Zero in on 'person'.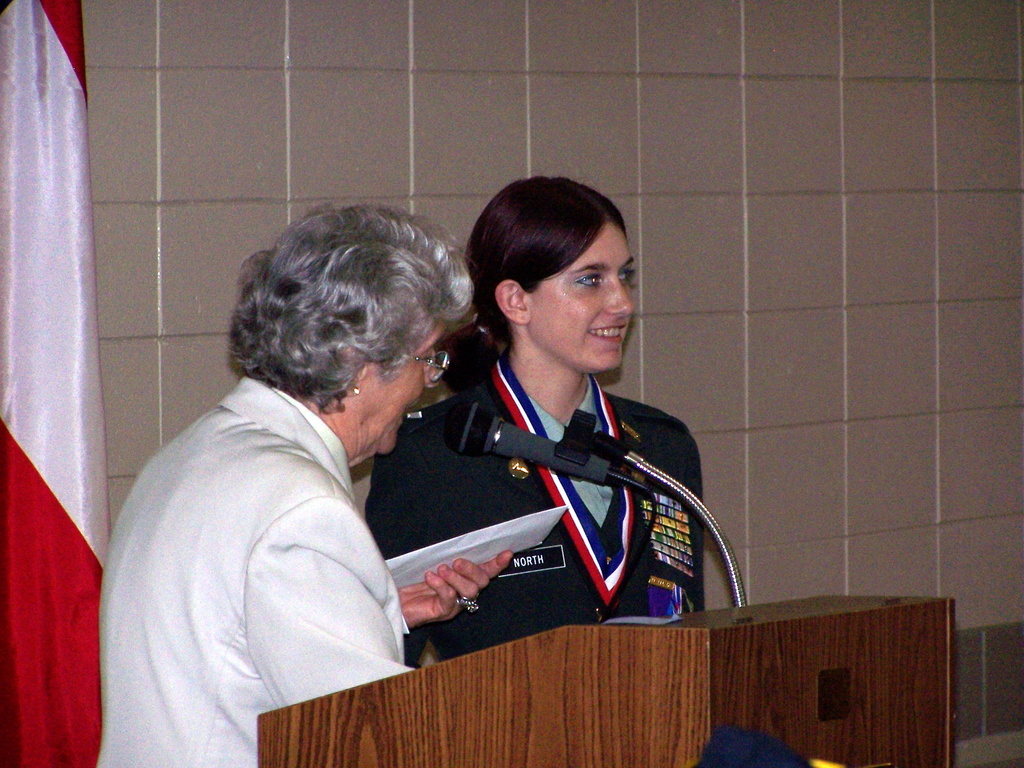
Zeroed in: (x1=90, y1=203, x2=527, y2=767).
